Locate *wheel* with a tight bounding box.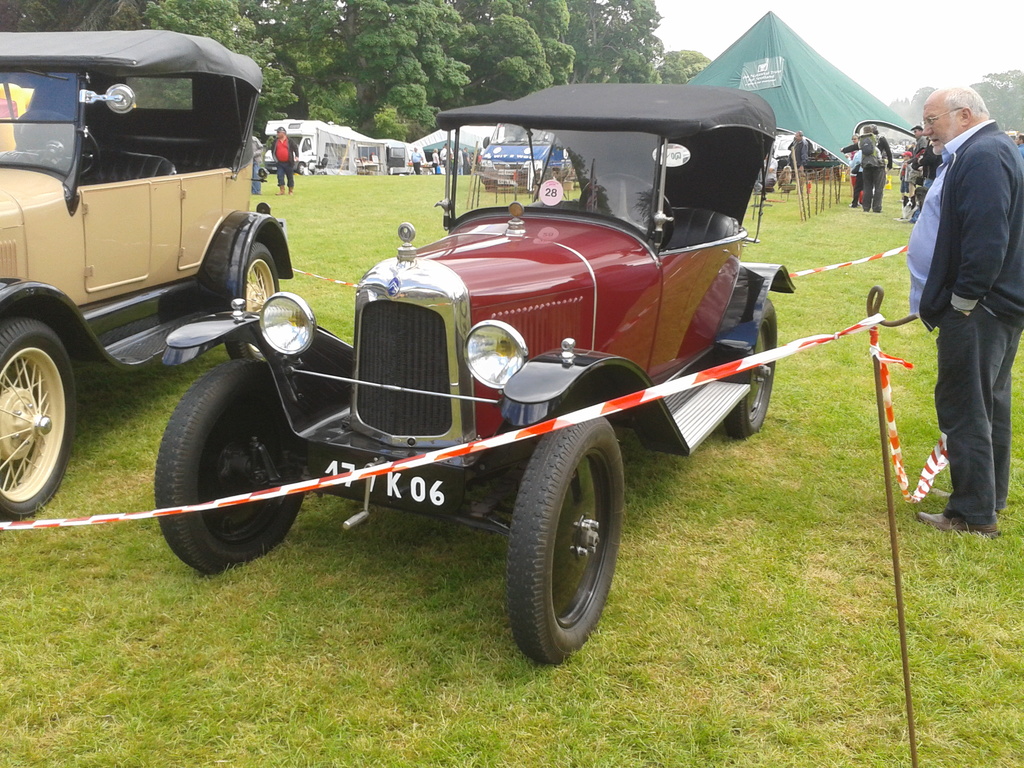
Rect(150, 359, 306, 577).
